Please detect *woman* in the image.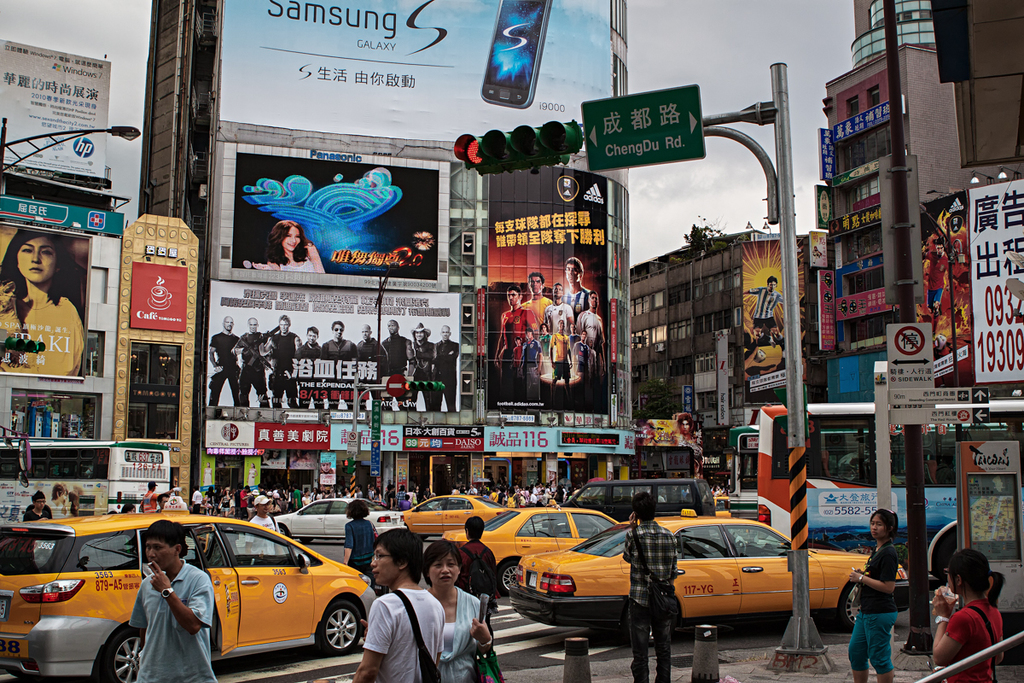
[left=343, top=500, right=375, bottom=582].
